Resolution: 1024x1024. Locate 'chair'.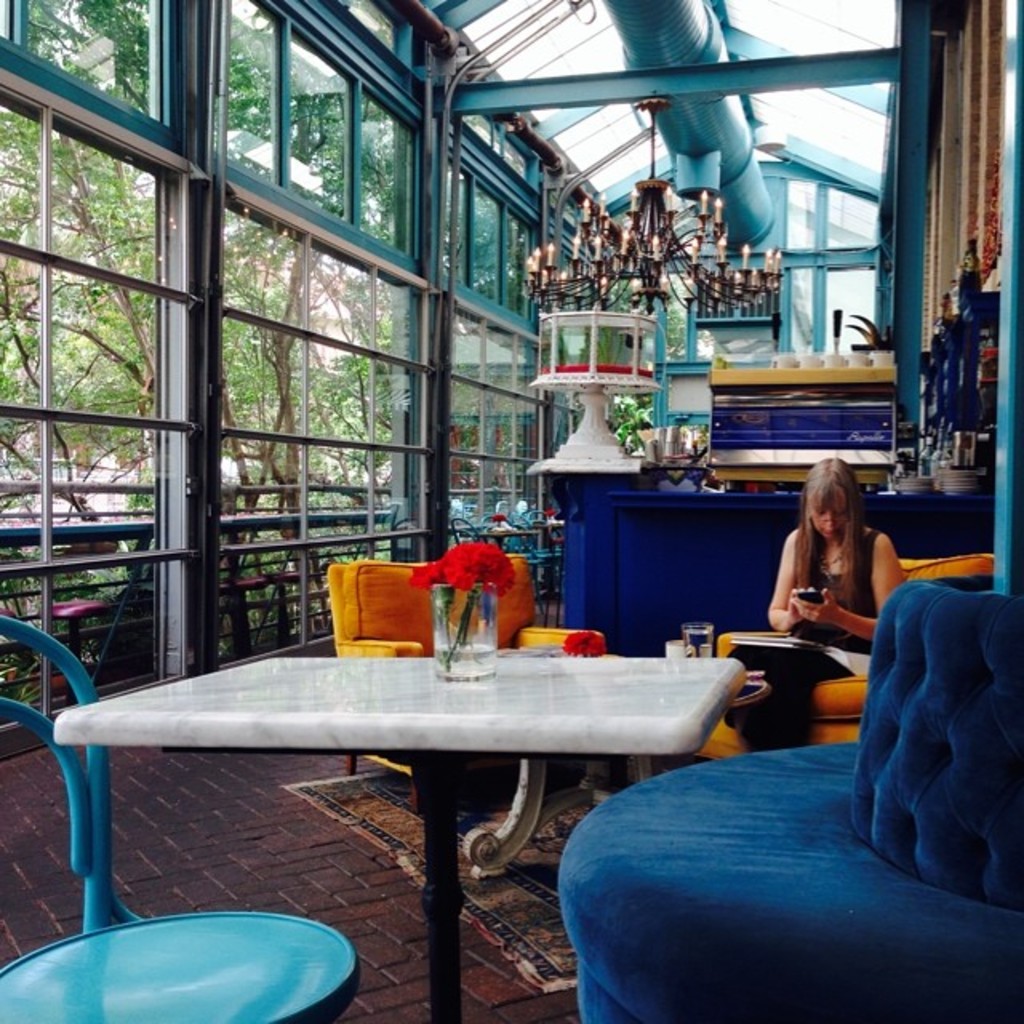
<box>45,534,154,693</box>.
